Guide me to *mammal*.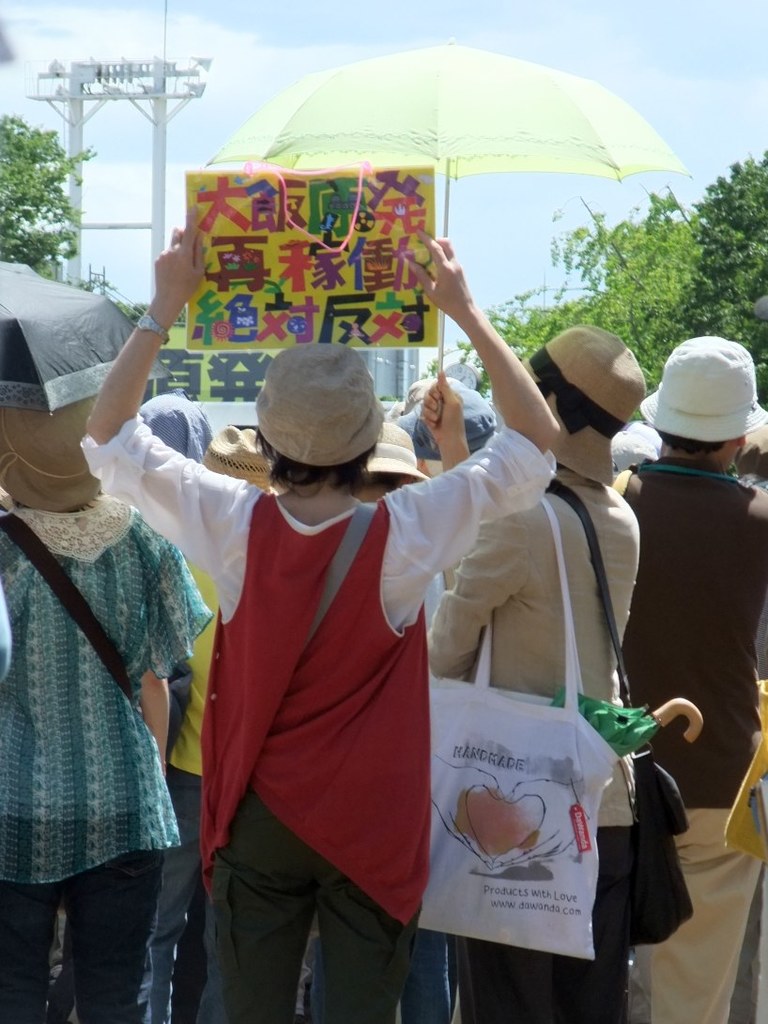
Guidance: [139,388,211,1021].
